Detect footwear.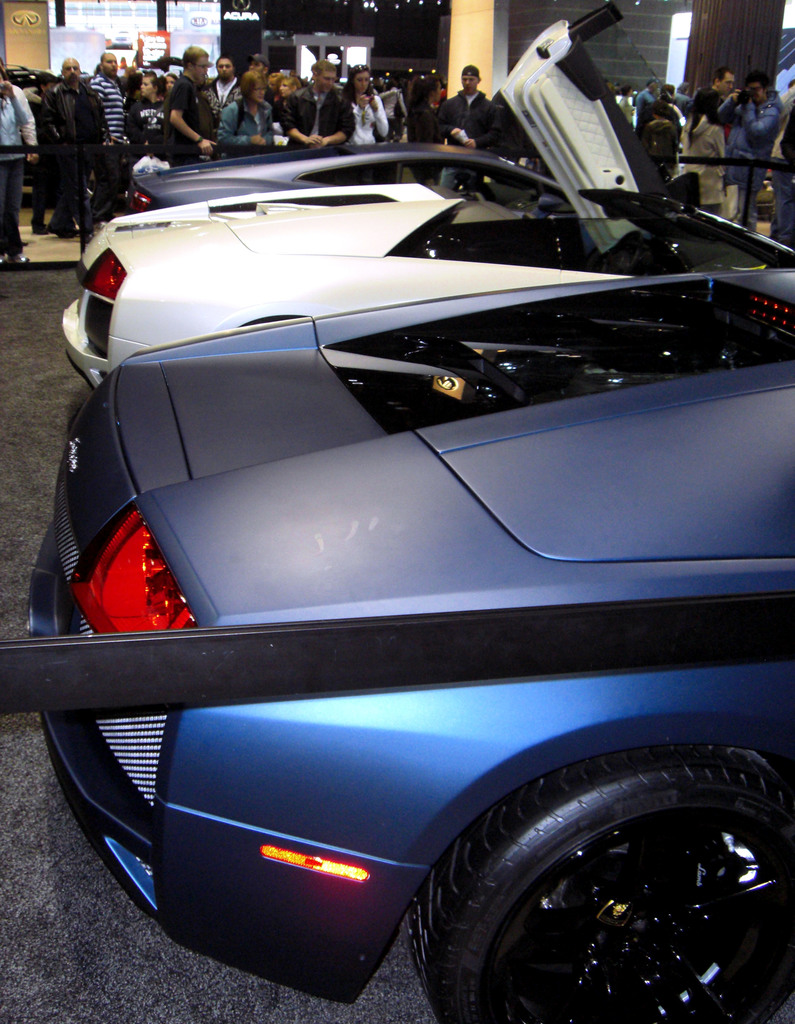
Detected at [12,249,26,266].
